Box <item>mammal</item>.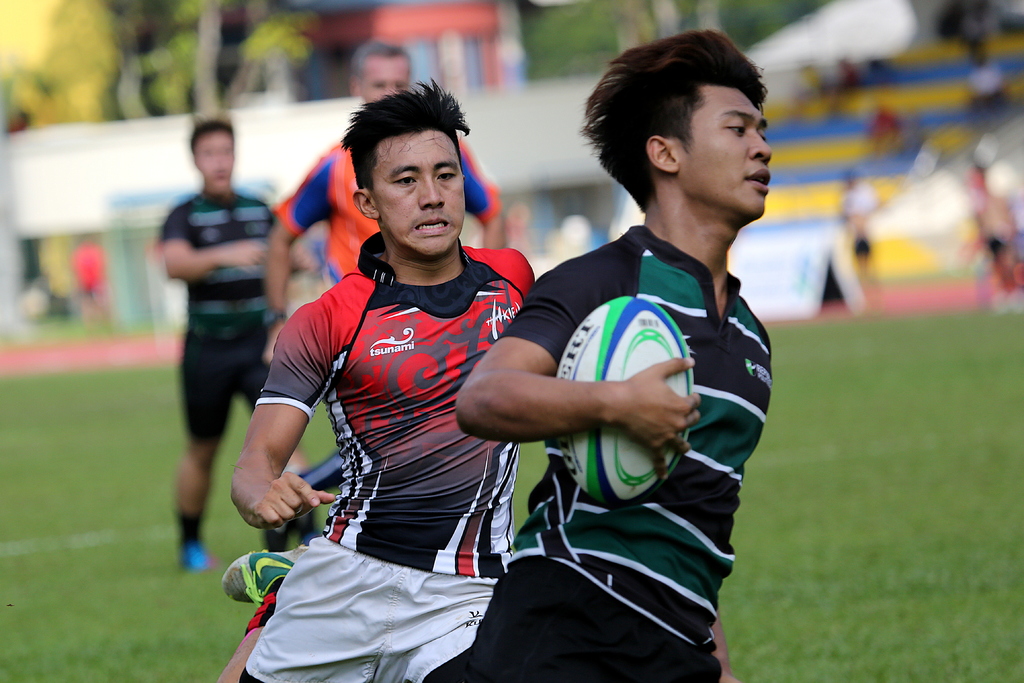
crop(454, 27, 771, 682).
